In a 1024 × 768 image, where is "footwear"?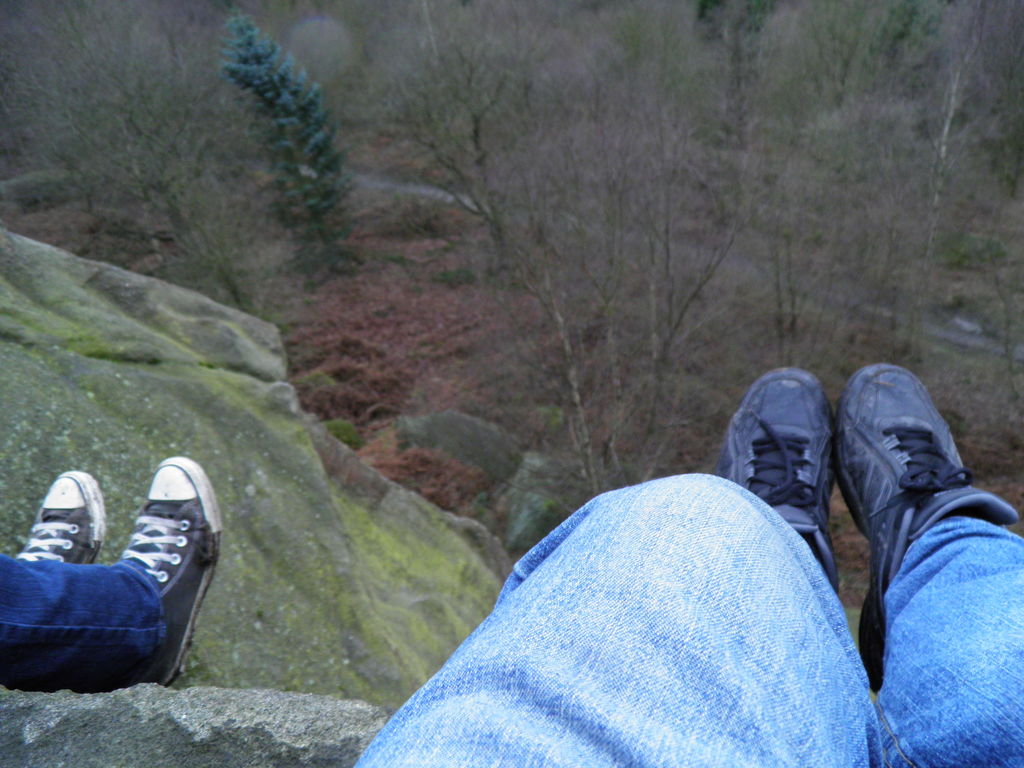
box(17, 465, 106, 564).
